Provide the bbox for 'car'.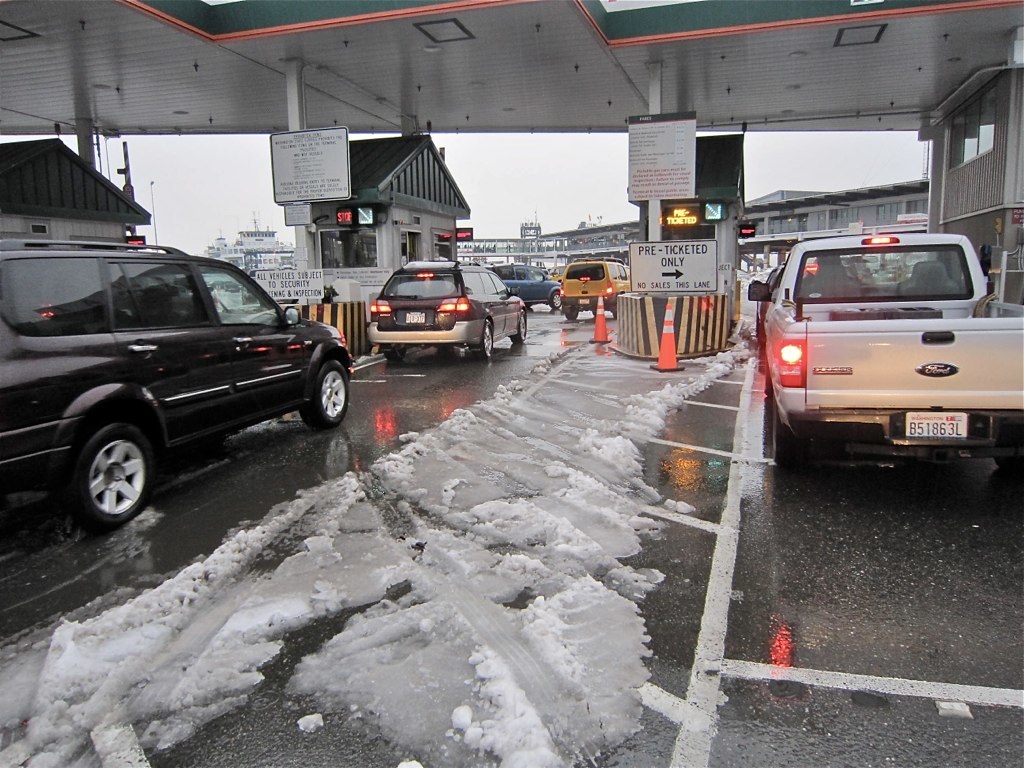
(474, 260, 565, 309).
